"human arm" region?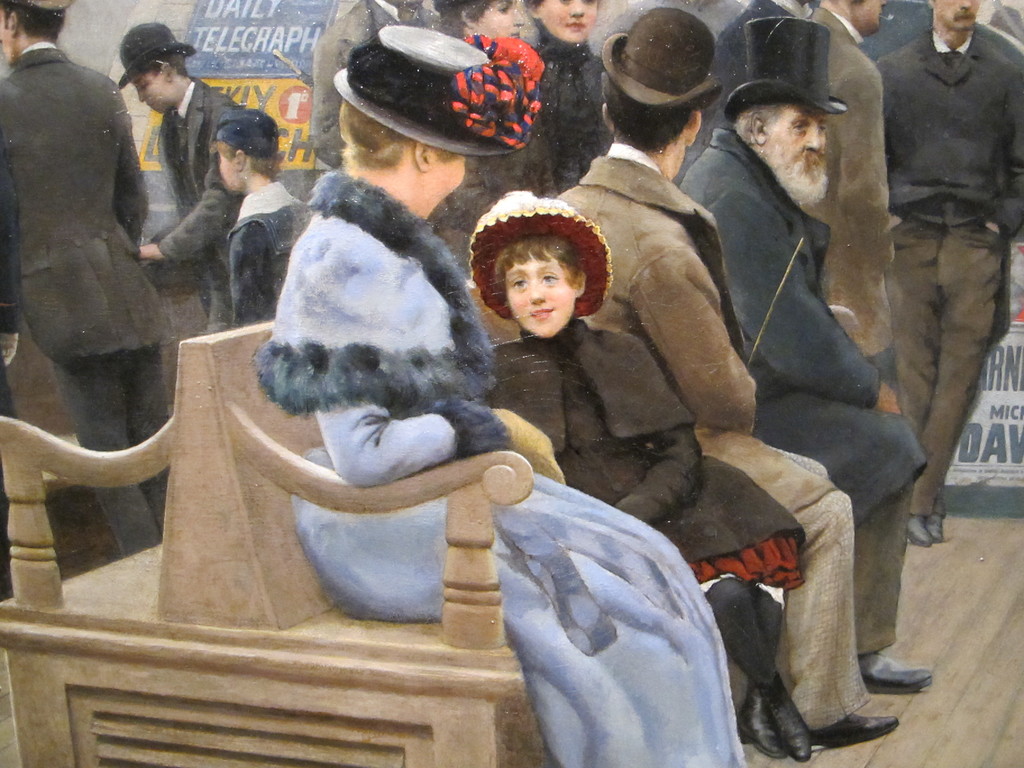
select_region(134, 107, 243, 259)
